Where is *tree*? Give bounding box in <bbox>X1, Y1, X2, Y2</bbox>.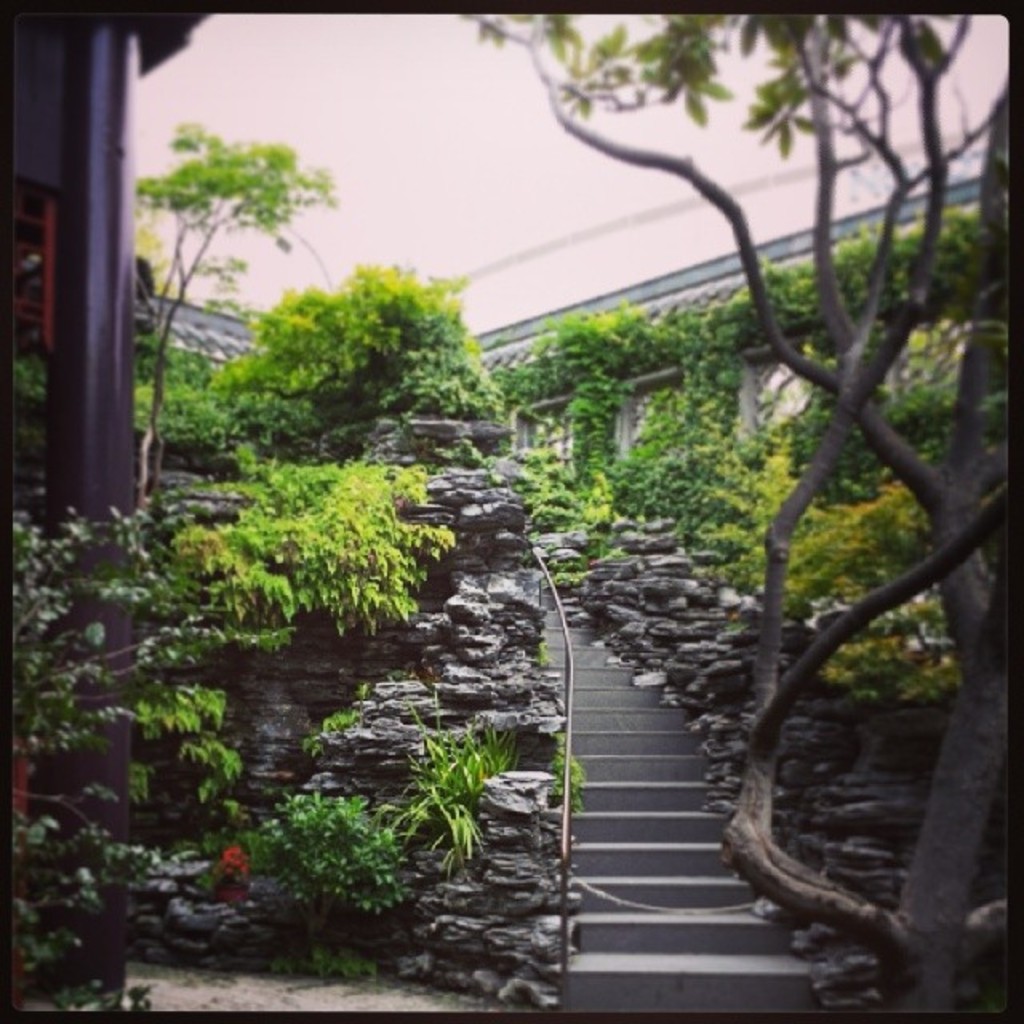
<bbox>467, 6, 1014, 1022</bbox>.
